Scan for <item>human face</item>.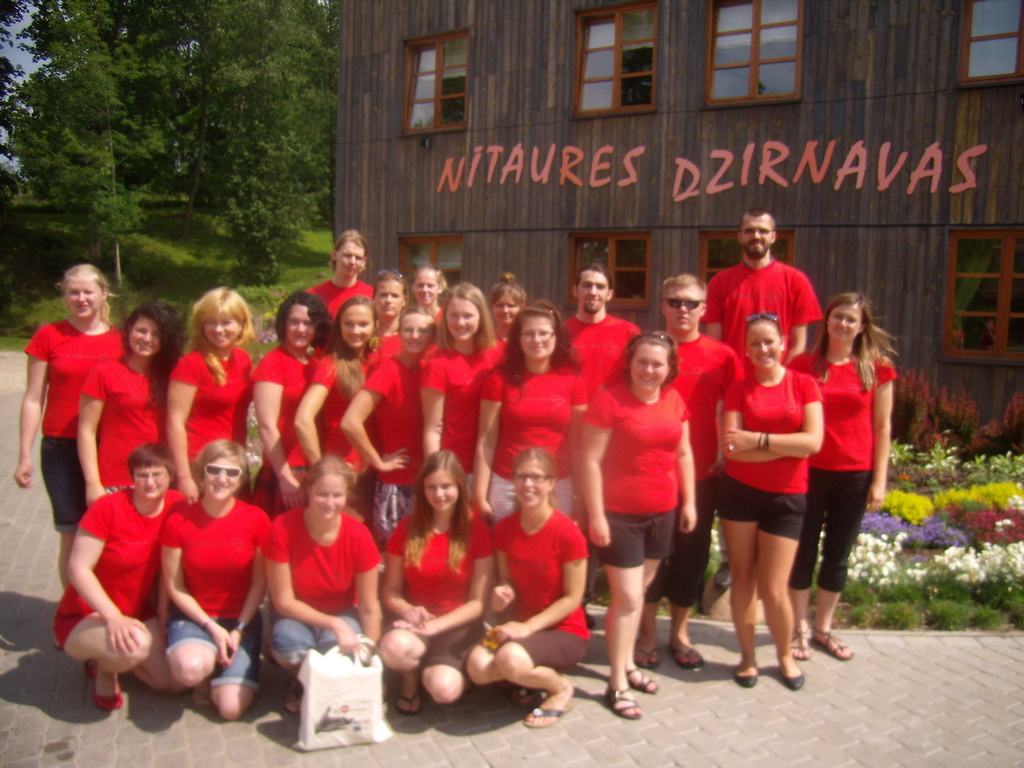
Scan result: <region>373, 279, 402, 317</region>.
